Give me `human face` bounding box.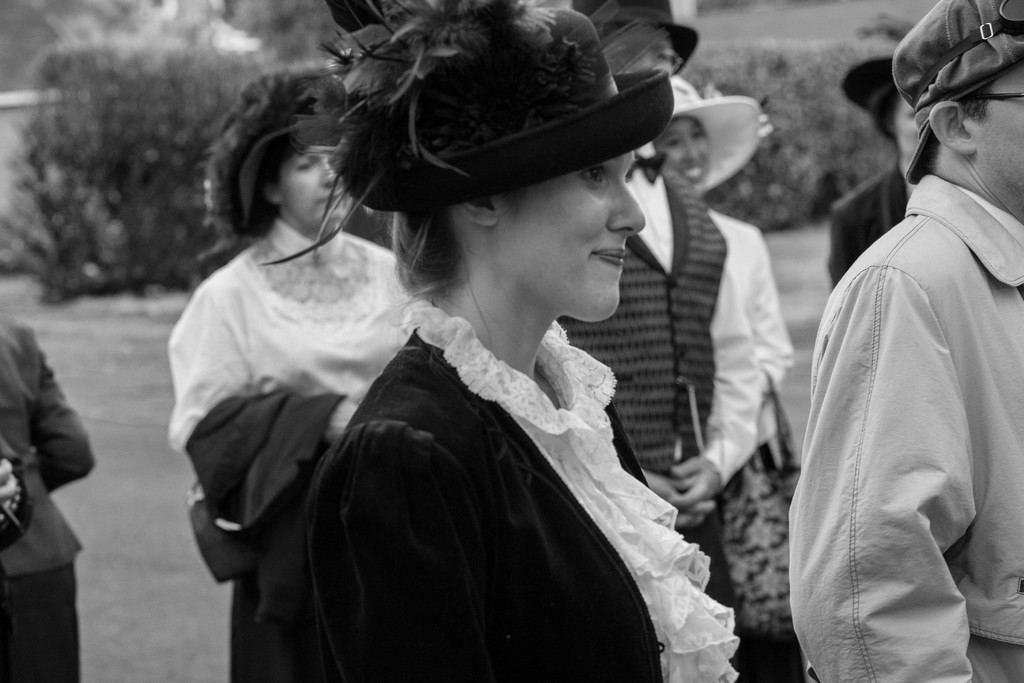
pyautogui.locateOnScreen(655, 115, 710, 188).
